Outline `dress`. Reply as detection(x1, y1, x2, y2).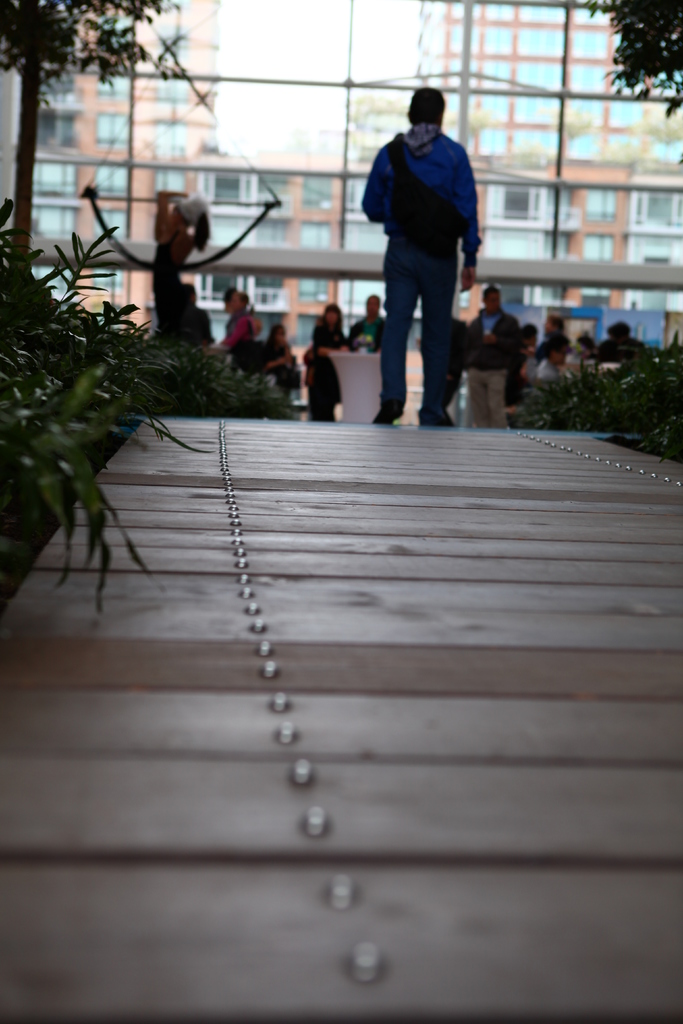
detection(155, 204, 210, 352).
